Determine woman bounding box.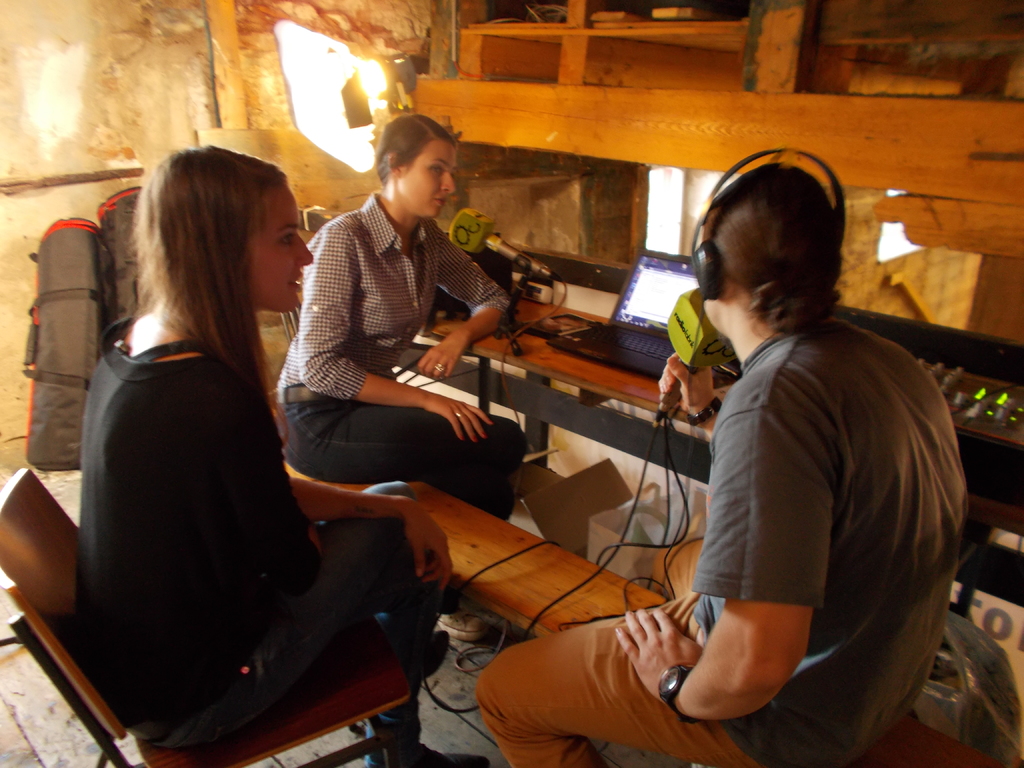
Determined: x1=75 y1=138 x2=504 y2=767.
